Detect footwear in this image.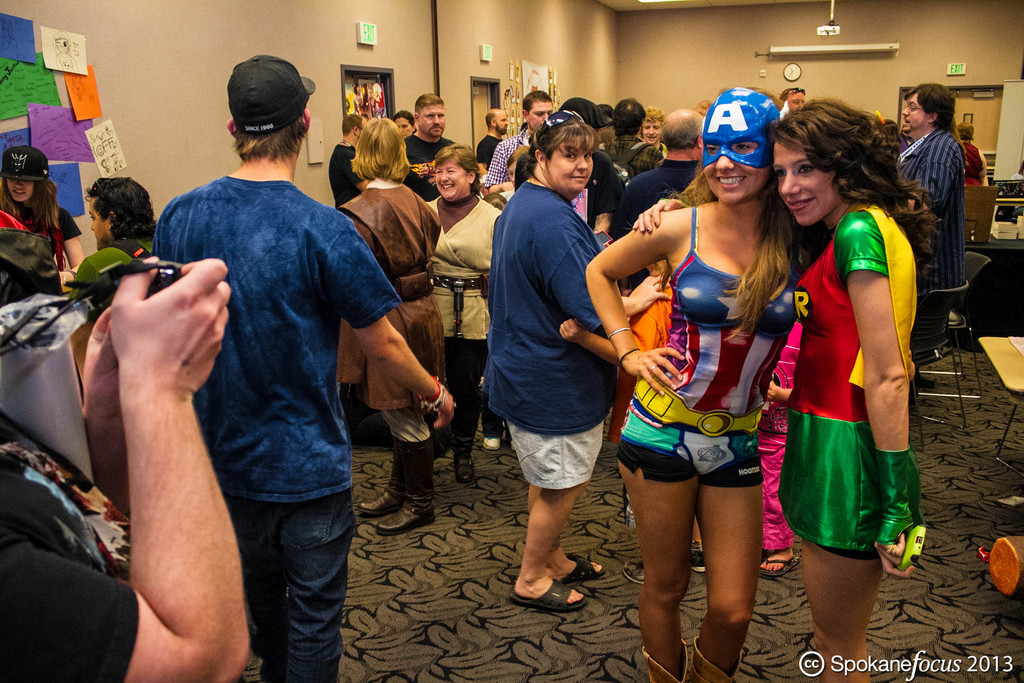
Detection: l=758, t=549, r=797, b=575.
